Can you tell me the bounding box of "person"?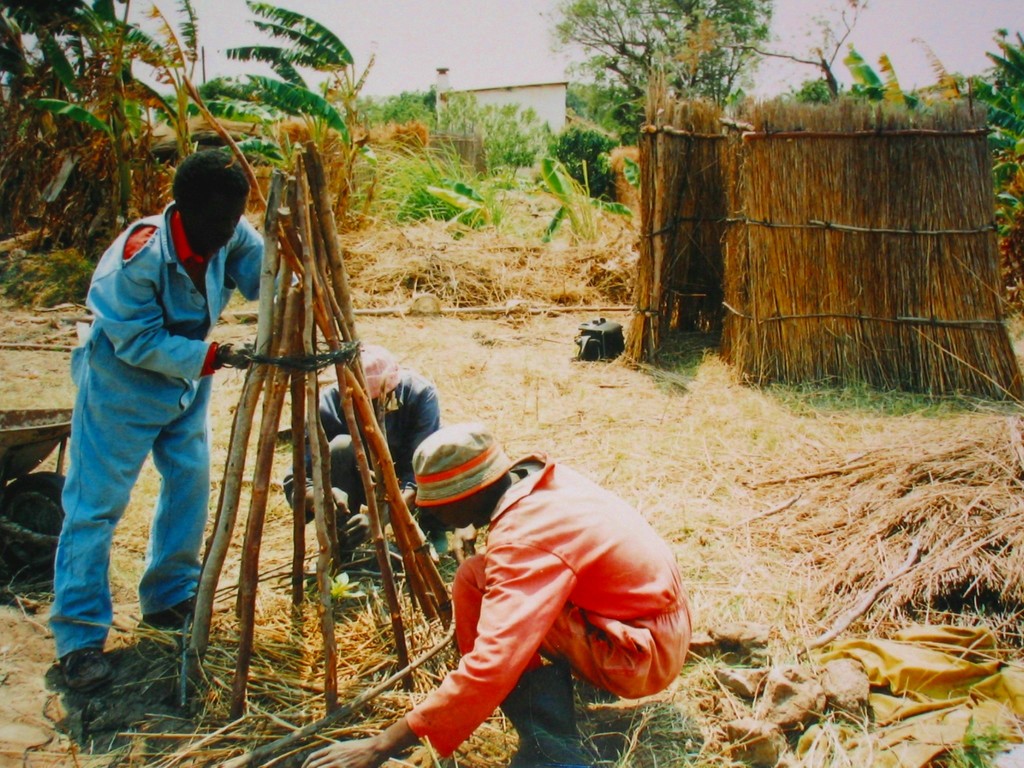
(301,422,694,767).
